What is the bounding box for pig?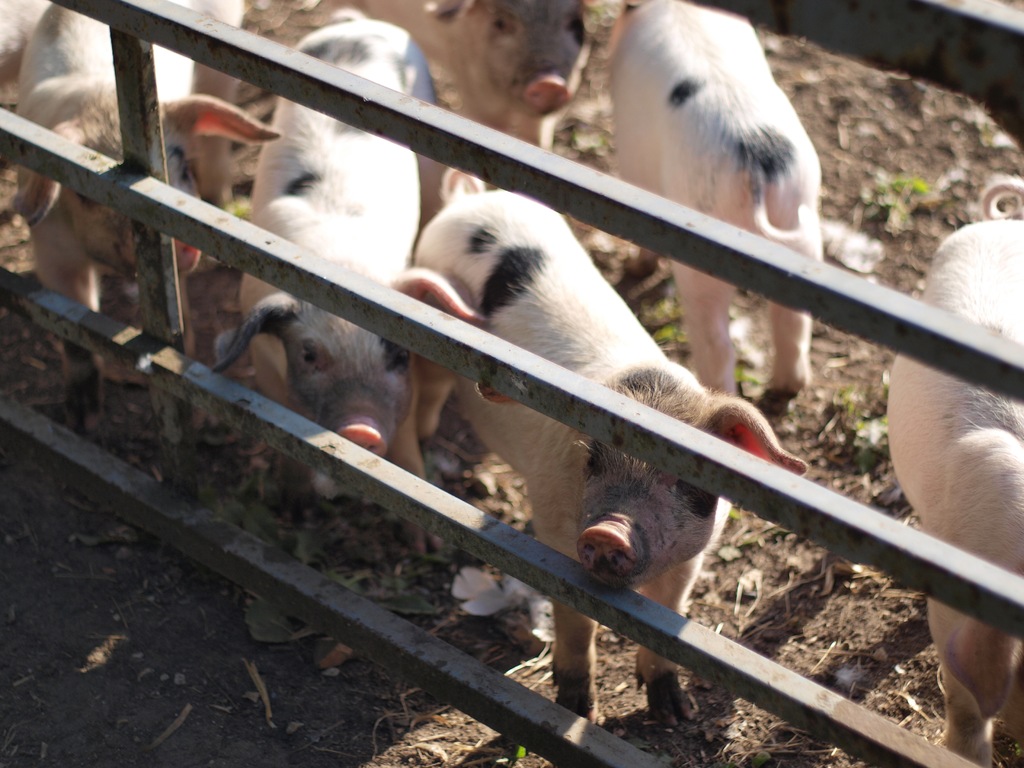
bbox(202, 7, 441, 554).
